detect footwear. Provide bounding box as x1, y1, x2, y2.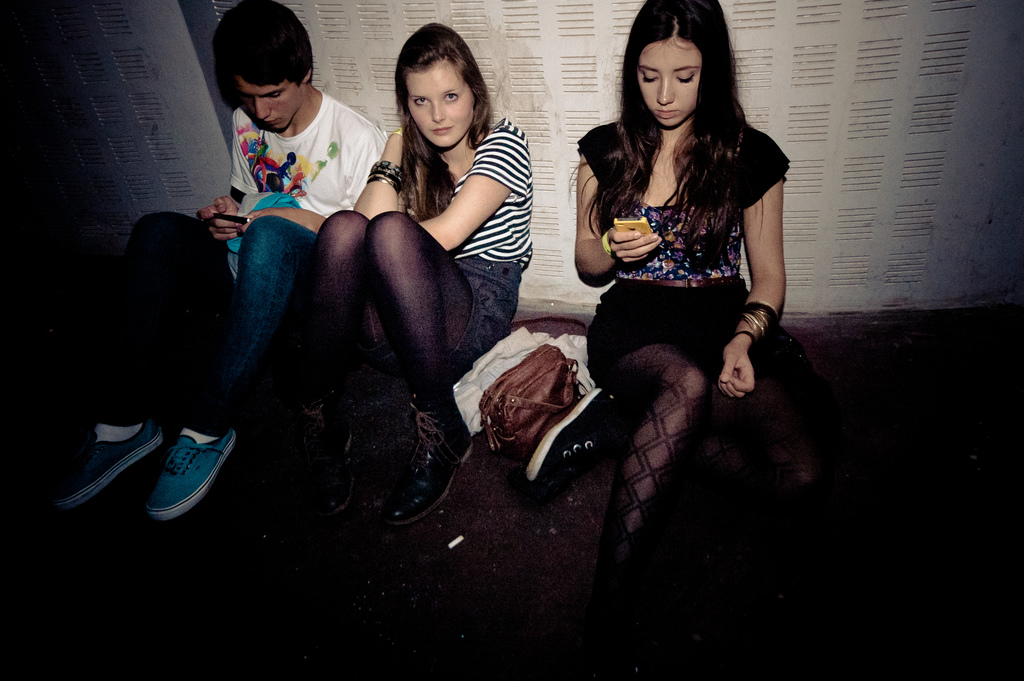
141, 425, 235, 524.
